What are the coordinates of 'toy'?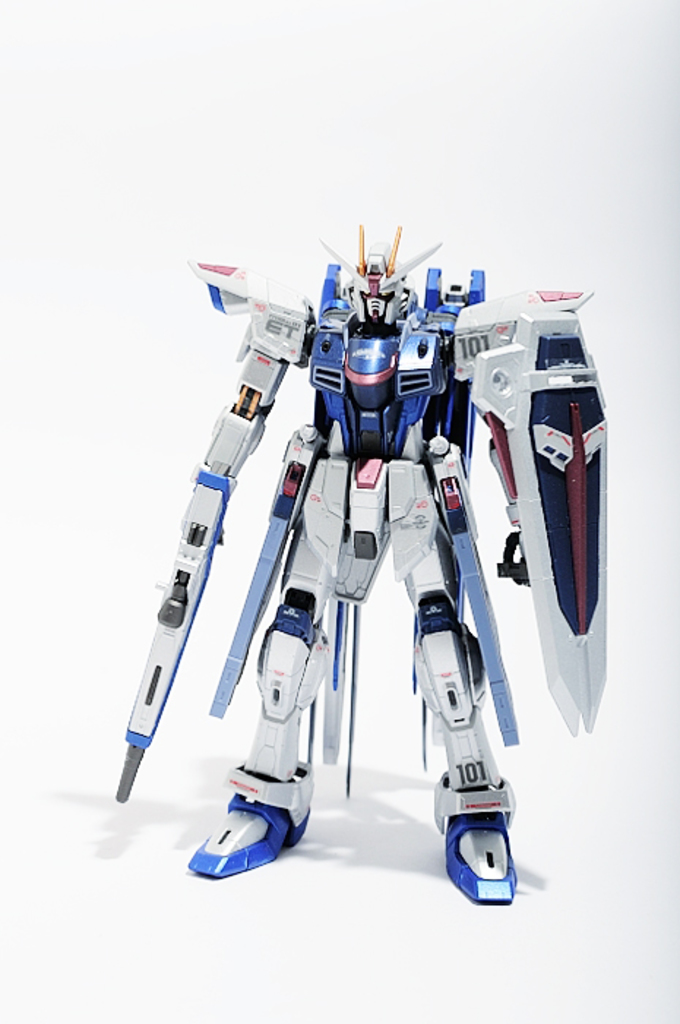
bbox=[111, 224, 608, 904].
